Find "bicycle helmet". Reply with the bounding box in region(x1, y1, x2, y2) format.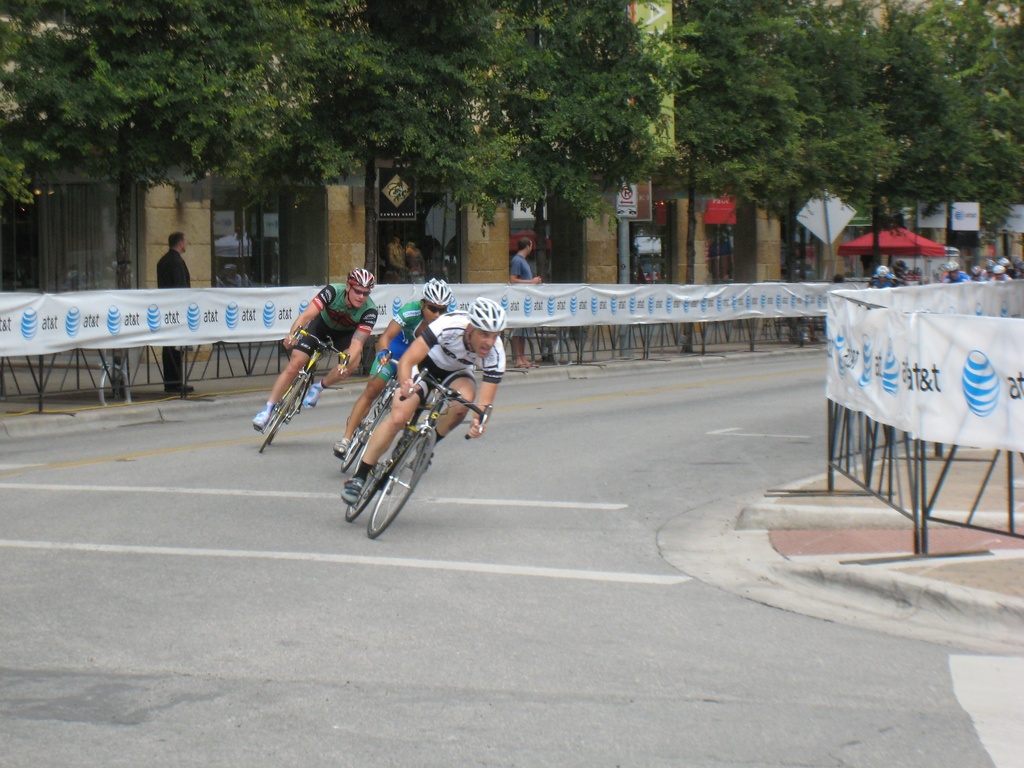
region(347, 267, 376, 307).
